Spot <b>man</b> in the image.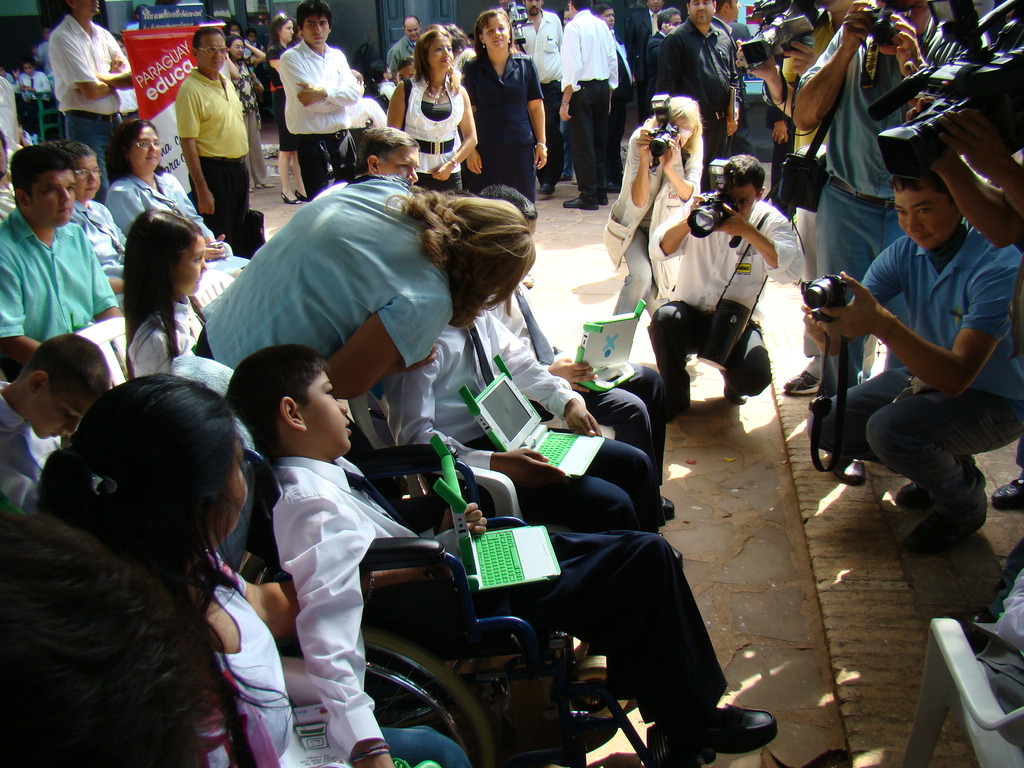
<b>man</b> found at box=[0, 143, 126, 383].
